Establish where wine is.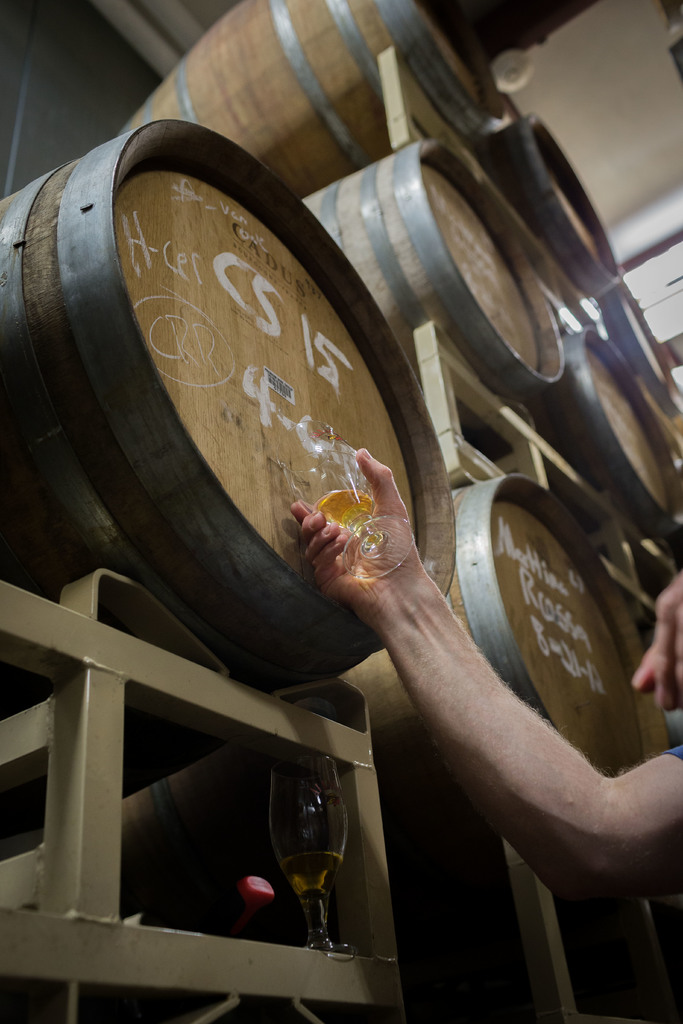
Established at (x1=313, y1=489, x2=377, y2=529).
